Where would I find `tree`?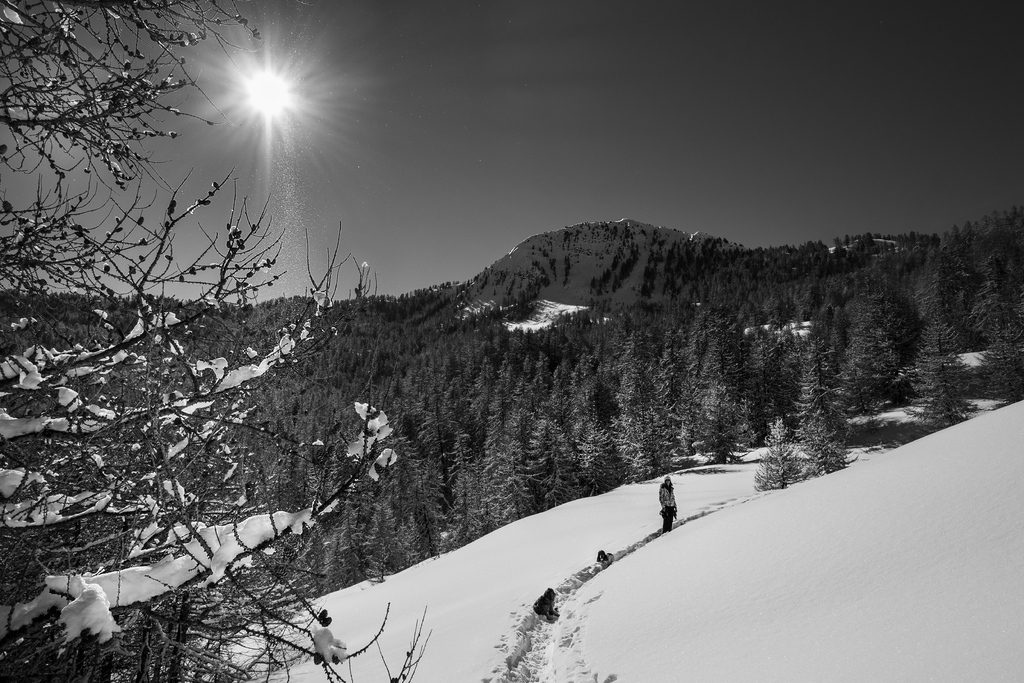
At <box>394,515,422,568</box>.
